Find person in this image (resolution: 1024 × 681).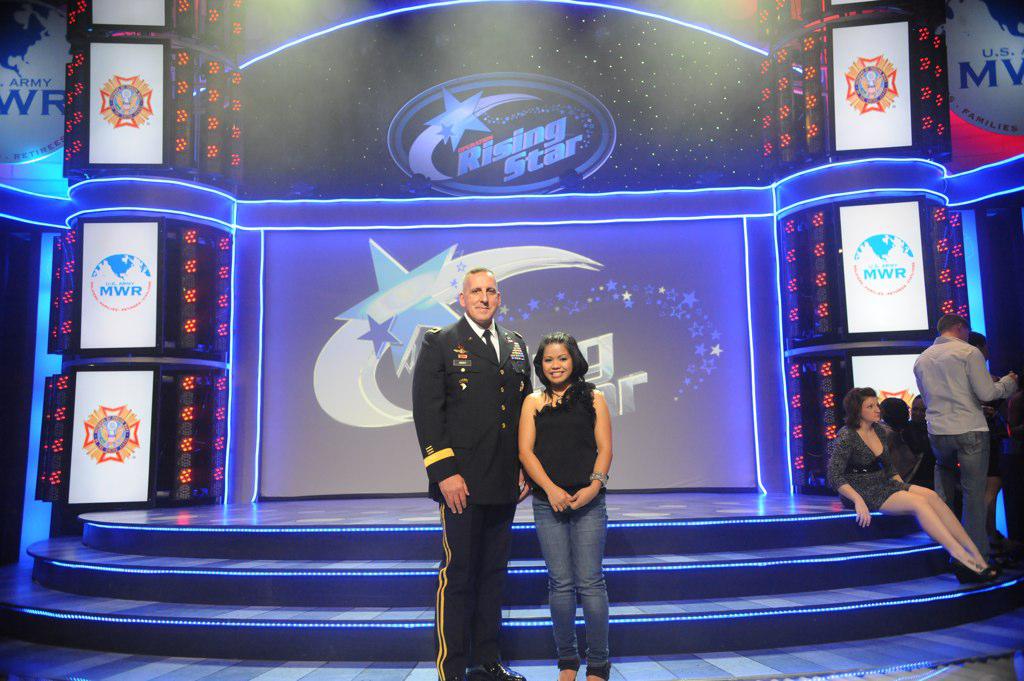
(x1=412, y1=271, x2=539, y2=680).
